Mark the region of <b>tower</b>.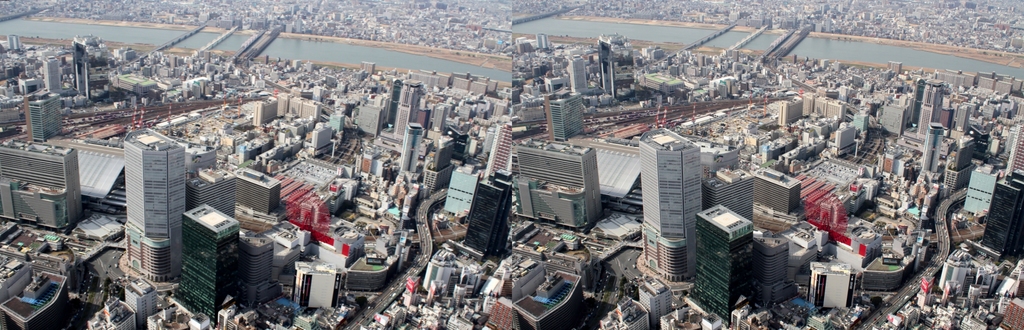
Region: rect(993, 178, 1022, 263).
